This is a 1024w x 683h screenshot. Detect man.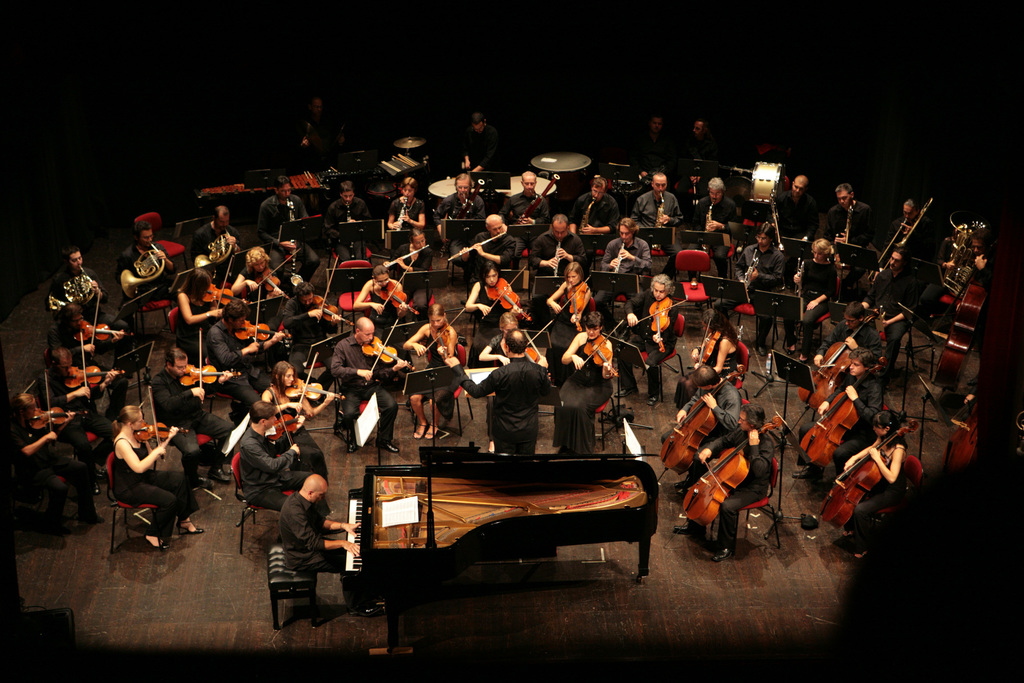
crop(860, 246, 920, 374).
